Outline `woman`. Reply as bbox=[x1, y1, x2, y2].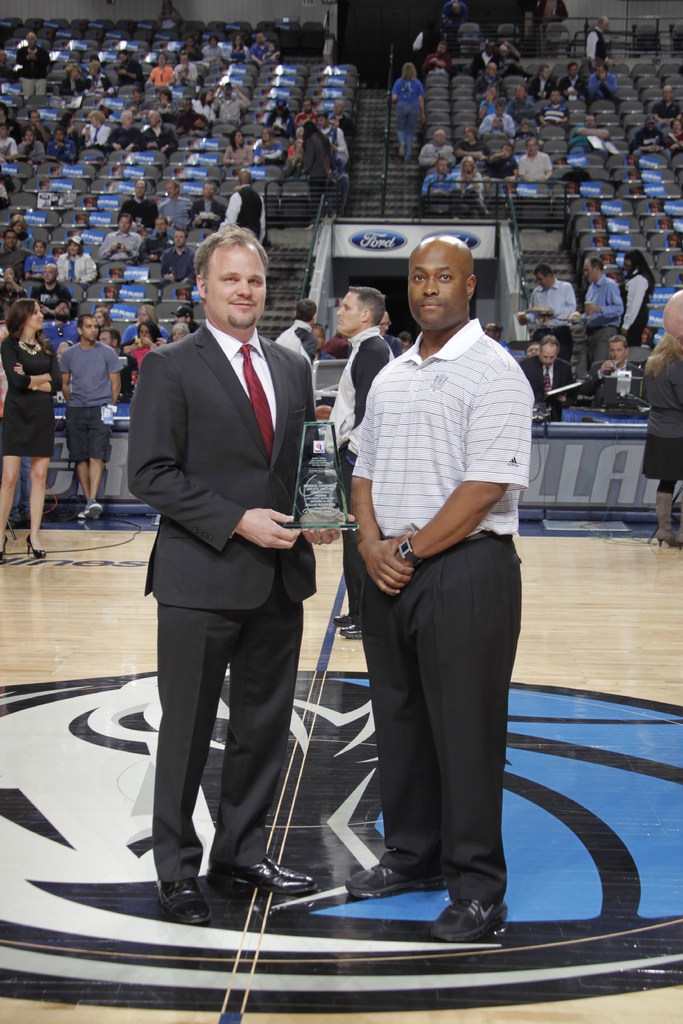
bbox=[0, 301, 63, 559].
